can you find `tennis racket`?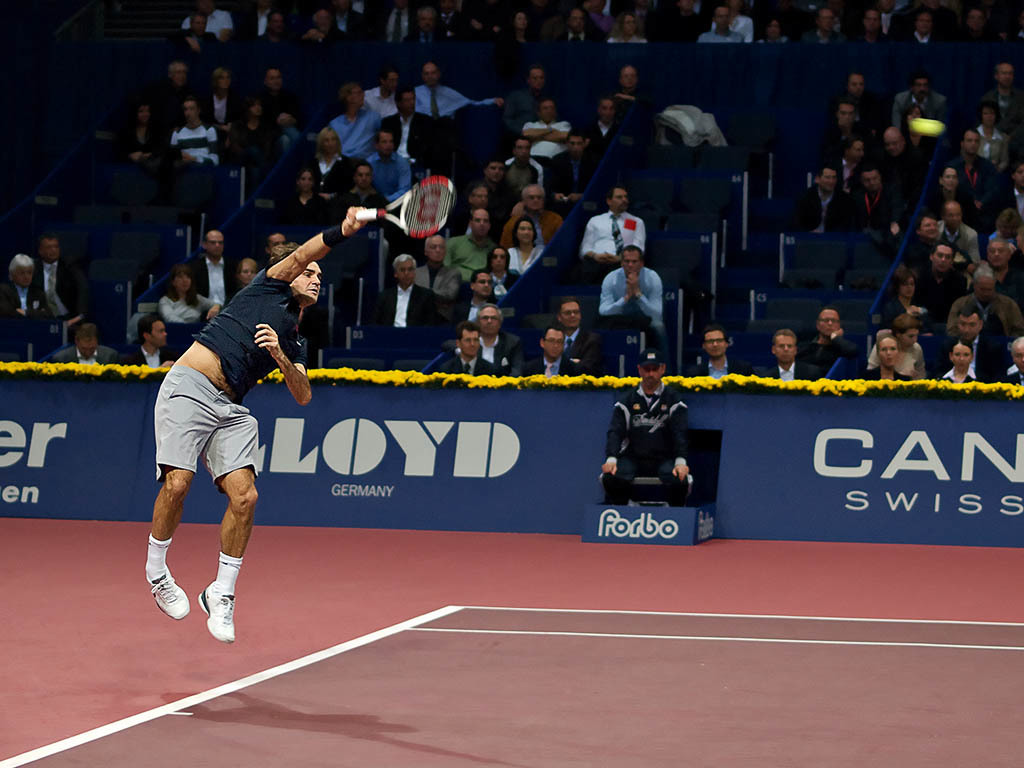
Yes, bounding box: [x1=356, y1=174, x2=459, y2=241].
